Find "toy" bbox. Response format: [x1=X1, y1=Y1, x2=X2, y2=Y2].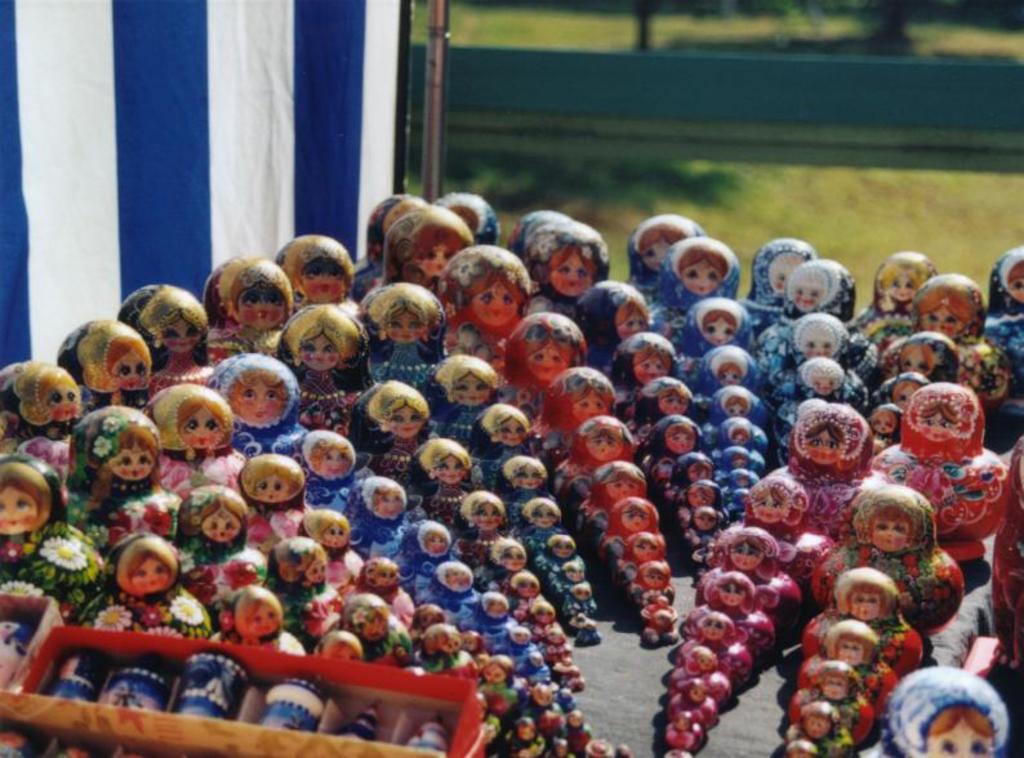
[x1=312, y1=628, x2=379, y2=665].
